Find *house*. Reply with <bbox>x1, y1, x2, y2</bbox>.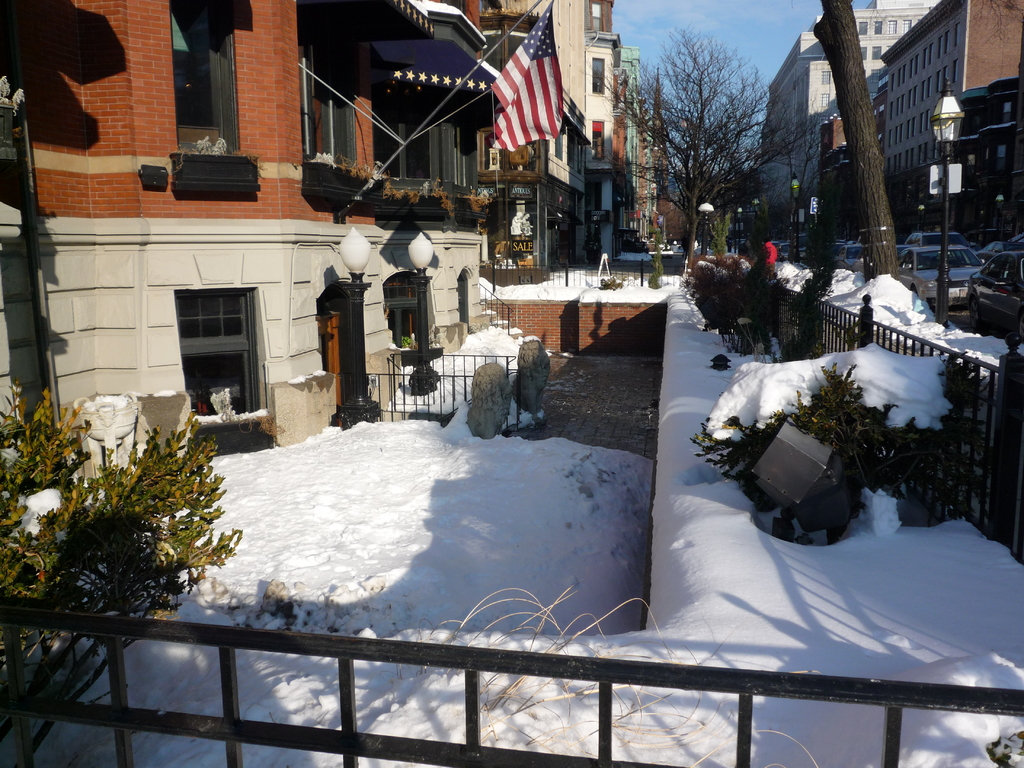
<bbox>876, 0, 1023, 234</bbox>.
